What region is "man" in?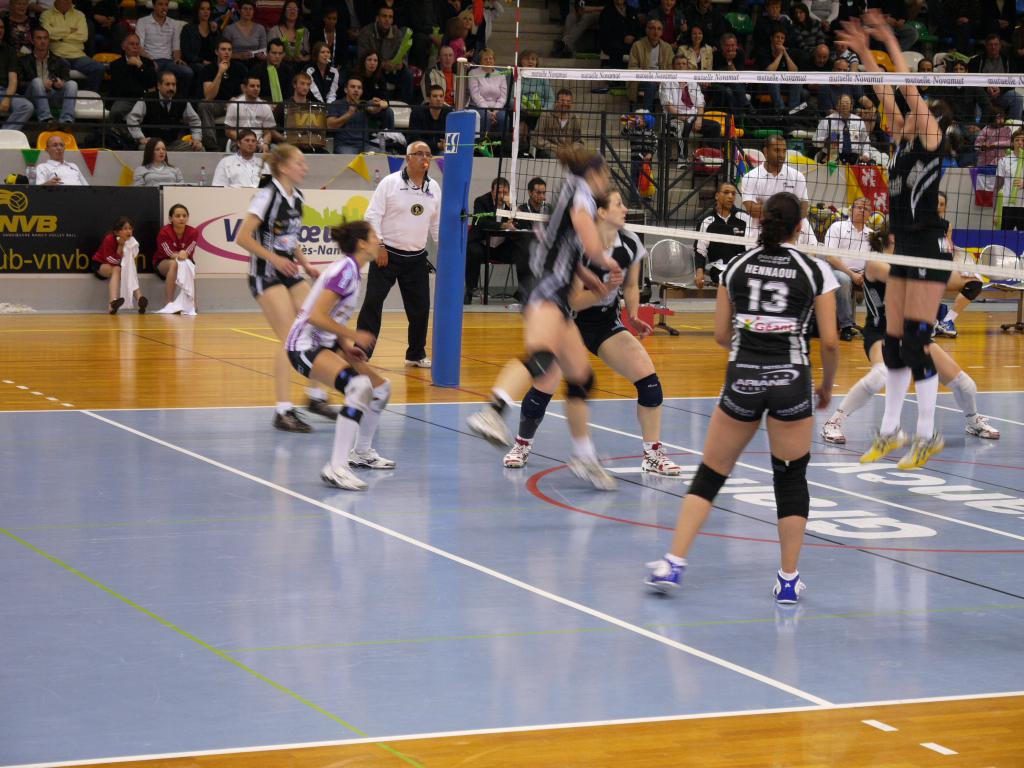
box=[625, 22, 675, 115].
